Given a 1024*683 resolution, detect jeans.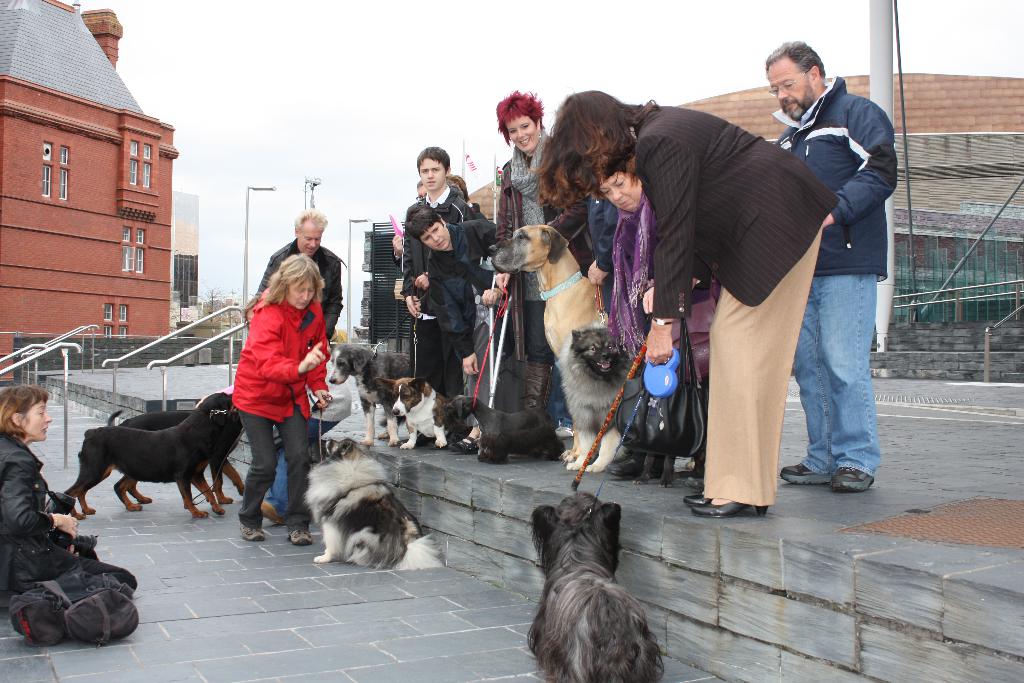
792:245:886:506.
